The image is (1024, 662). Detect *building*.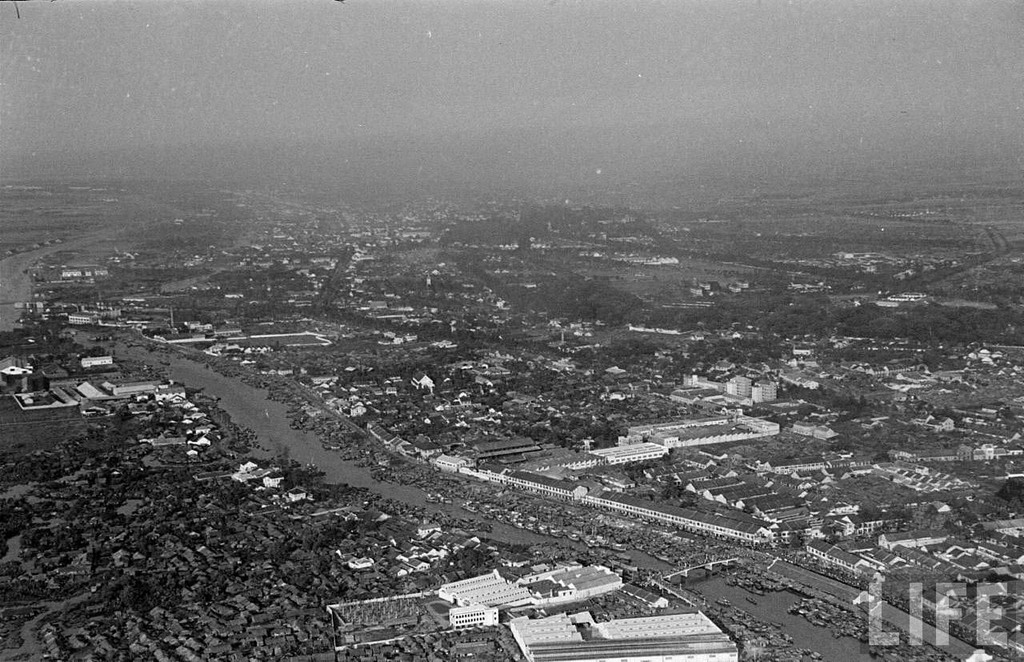
Detection: l=506, t=608, r=742, b=661.
